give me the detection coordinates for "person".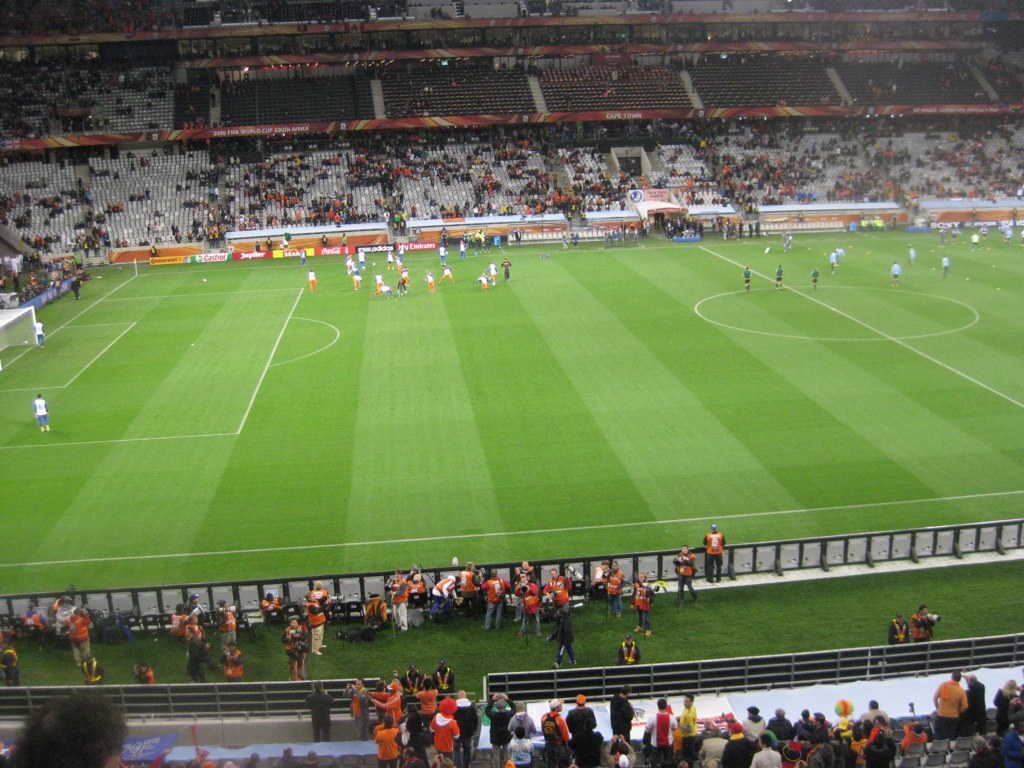
crop(832, 251, 840, 276).
